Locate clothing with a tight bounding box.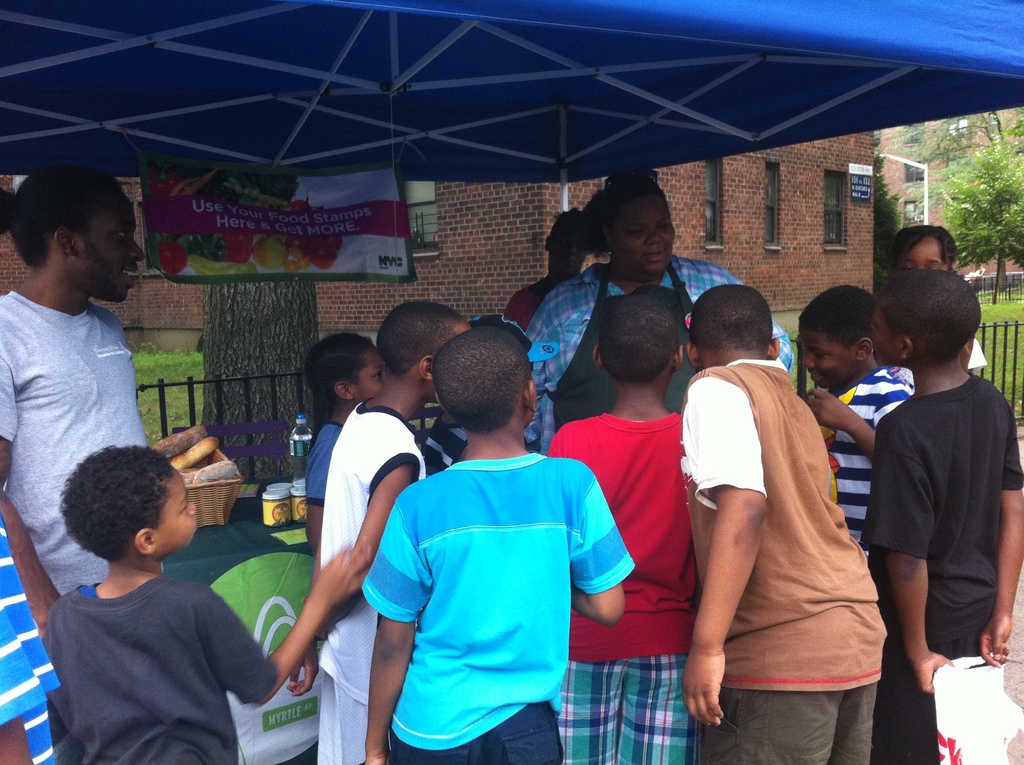
crop(675, 353, 891, 764).
